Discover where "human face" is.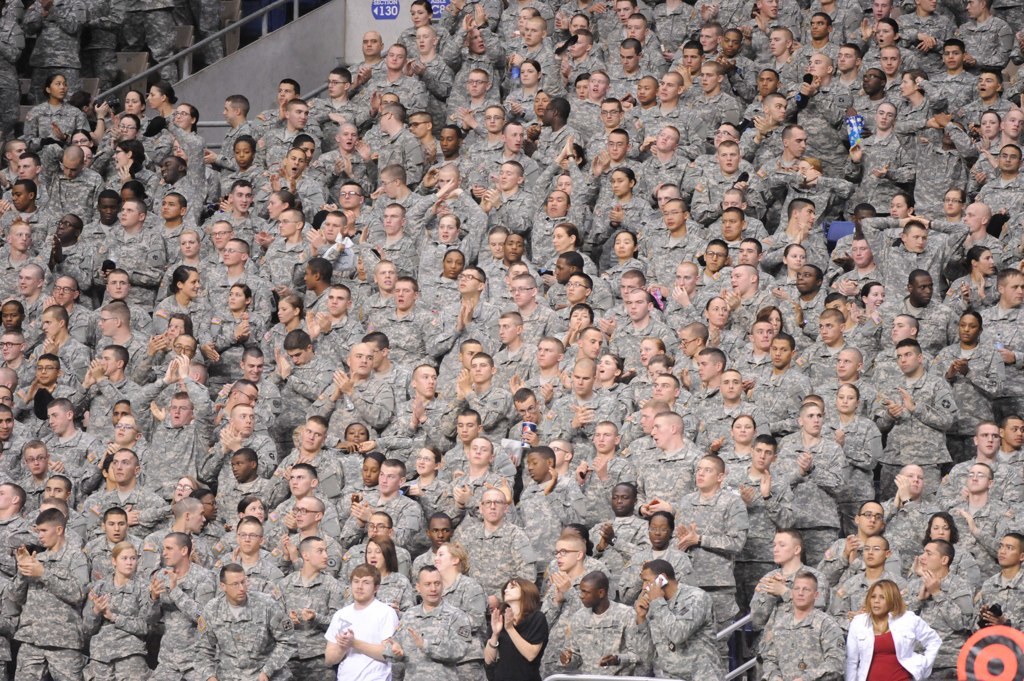
Discovered at Rect(963, 461, 991, 496).
